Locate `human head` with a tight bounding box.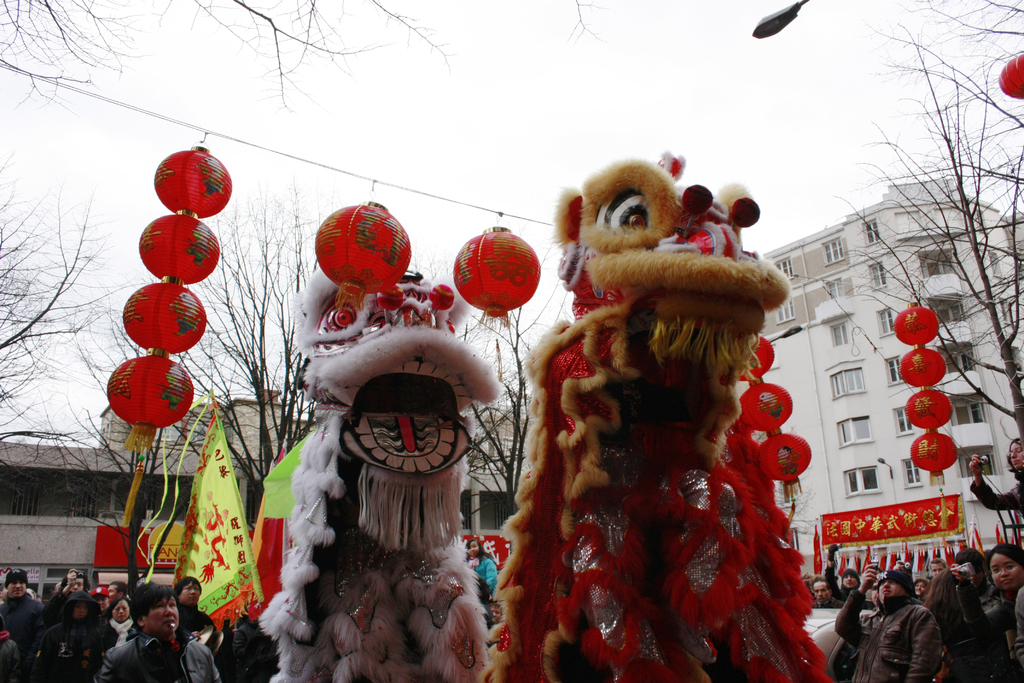
box=[63, 588, 99, 623].
